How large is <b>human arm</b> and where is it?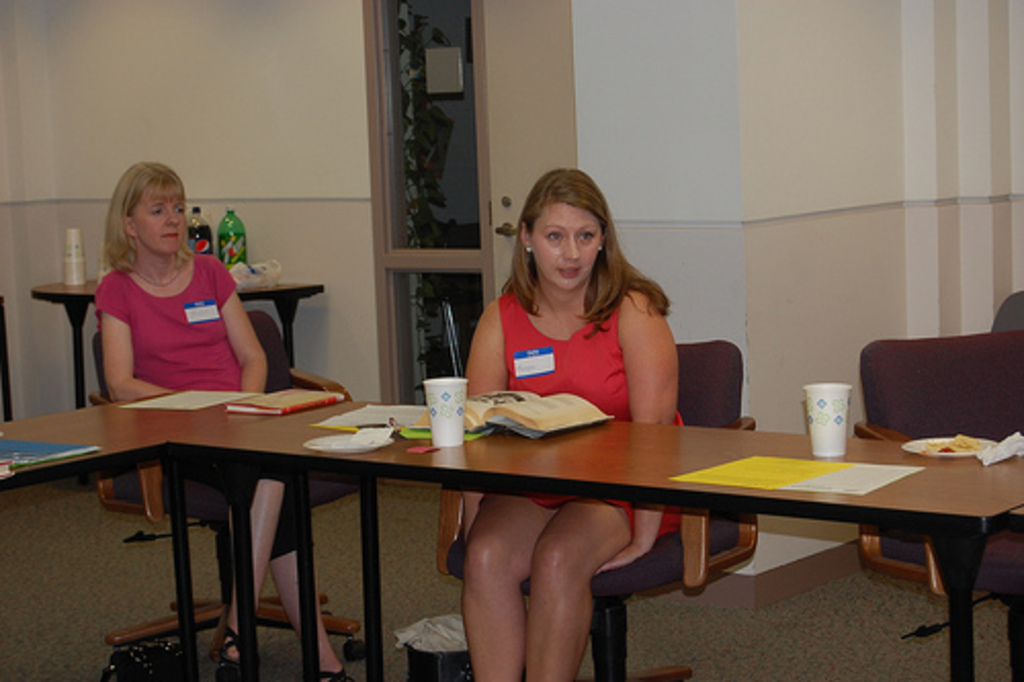
Bounding box: x1=596 y1=289 x2=676 y2=571.
